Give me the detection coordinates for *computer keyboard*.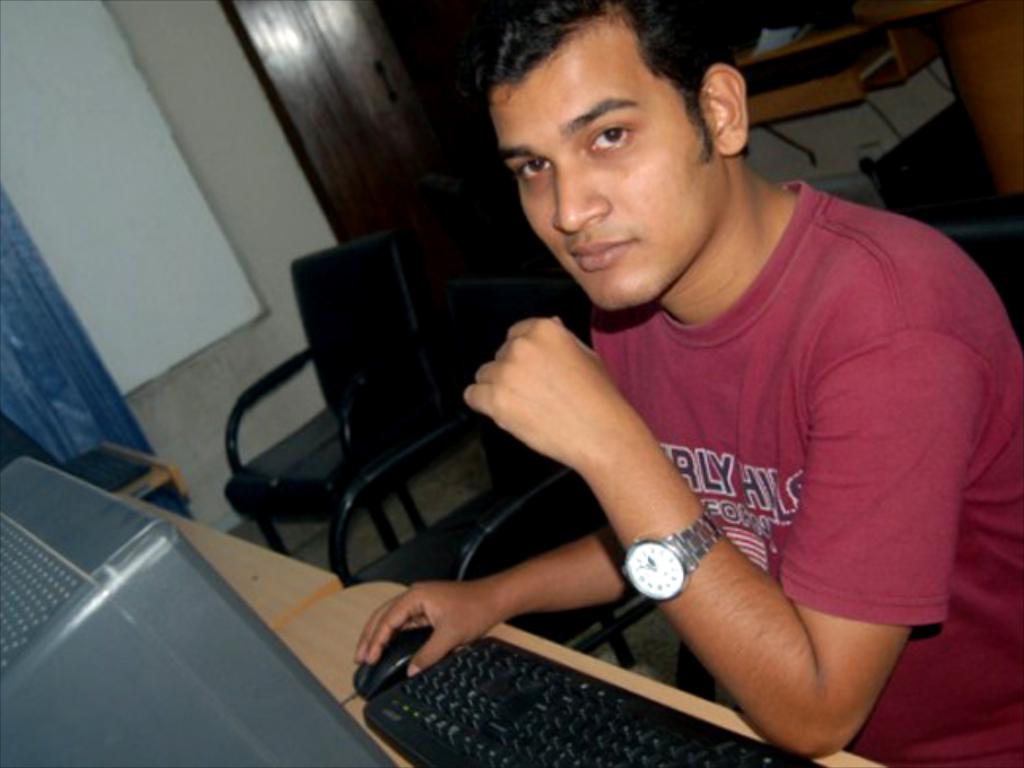
bbox(363, 634, 830, 766).
